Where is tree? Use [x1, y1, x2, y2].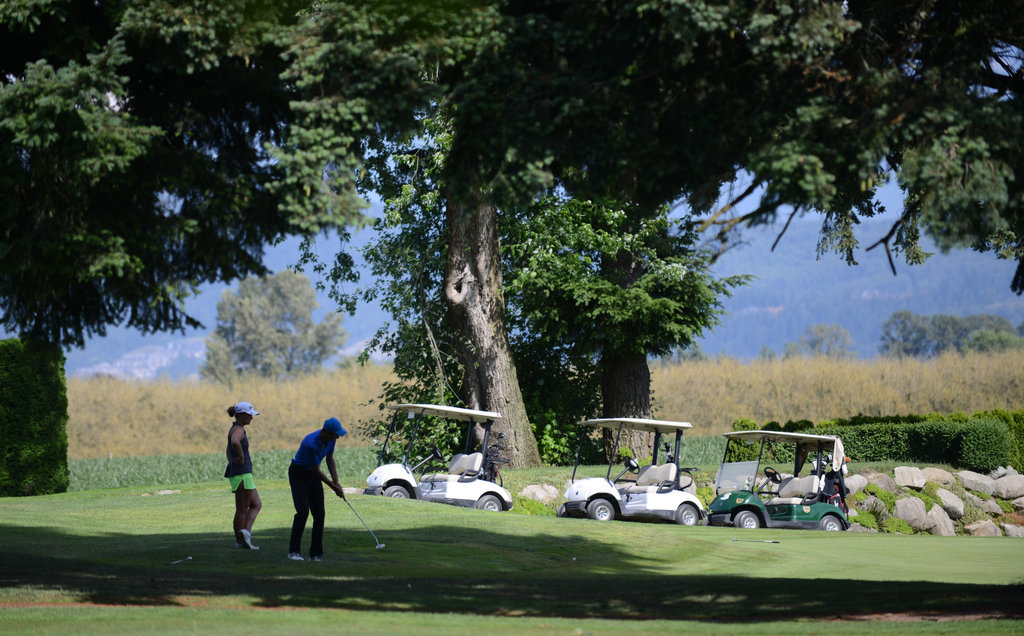
[204, 271, 348, 381].
